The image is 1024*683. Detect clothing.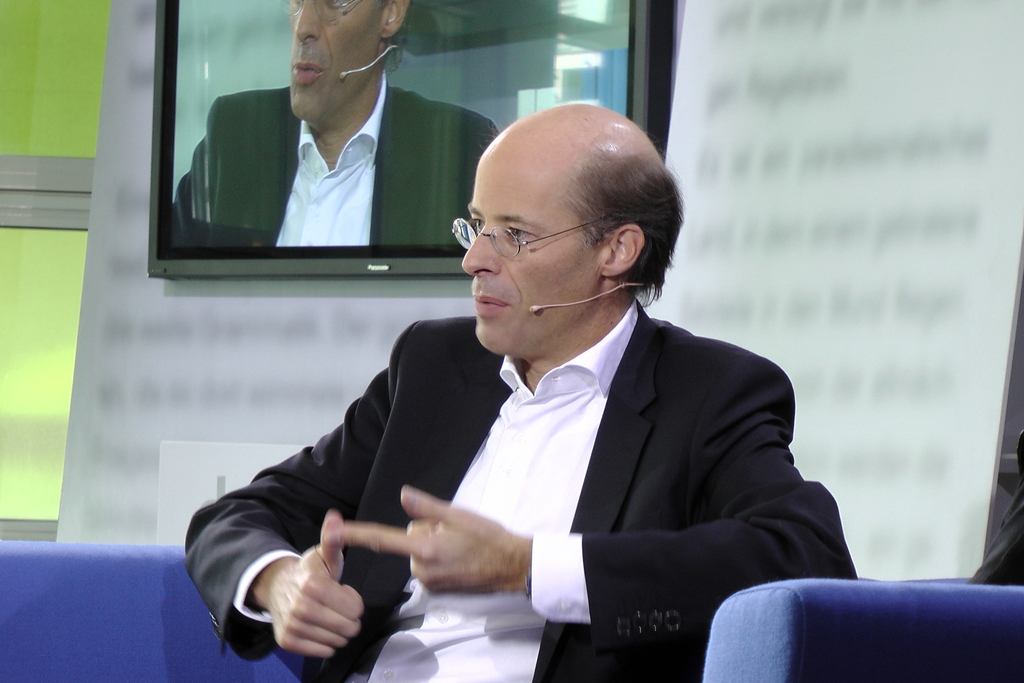
Detection: 184:297:858:682.
